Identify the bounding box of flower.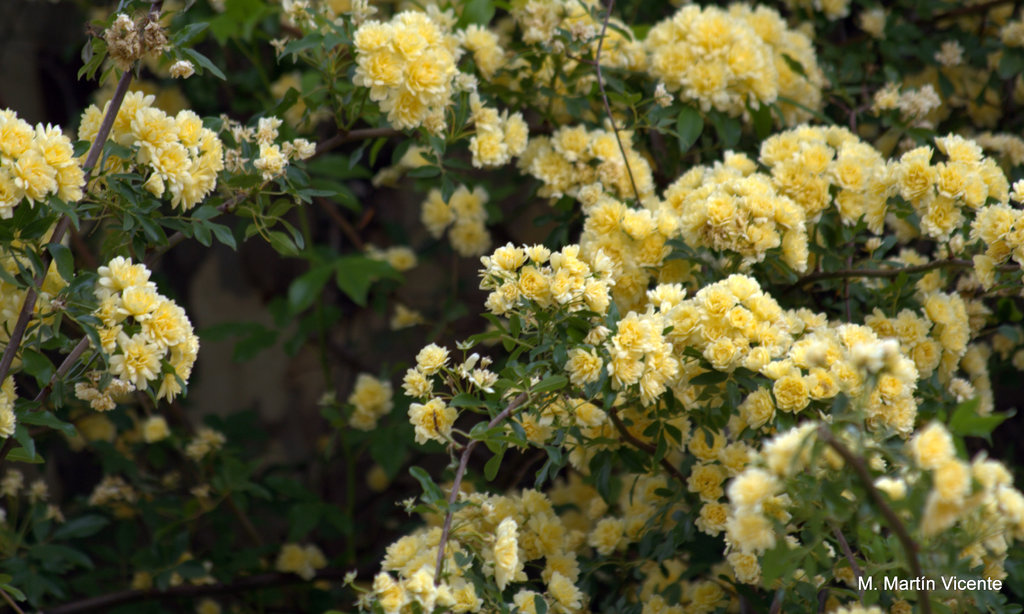
locate(980, 175, 1023, 292).
